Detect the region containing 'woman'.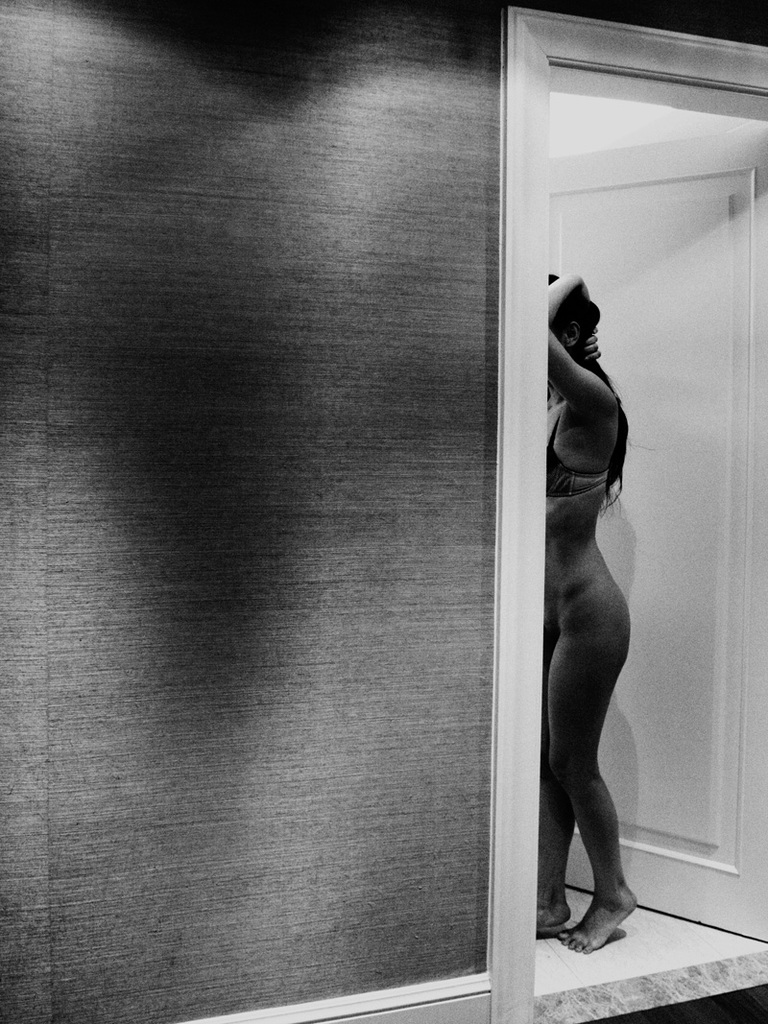
{"x1": 533, "y1": 262, "x2": 640, "y2": 957}.
